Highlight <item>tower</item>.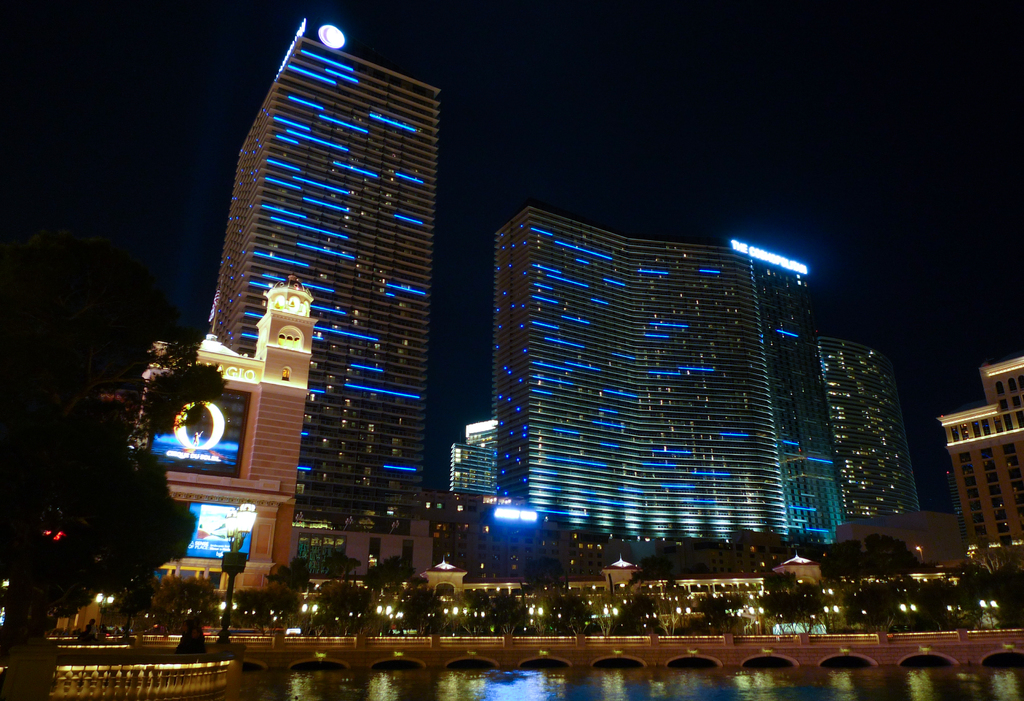
Highlighted region: {"left": 209, "top": 36, "right": 442, "bottom": 533}.
